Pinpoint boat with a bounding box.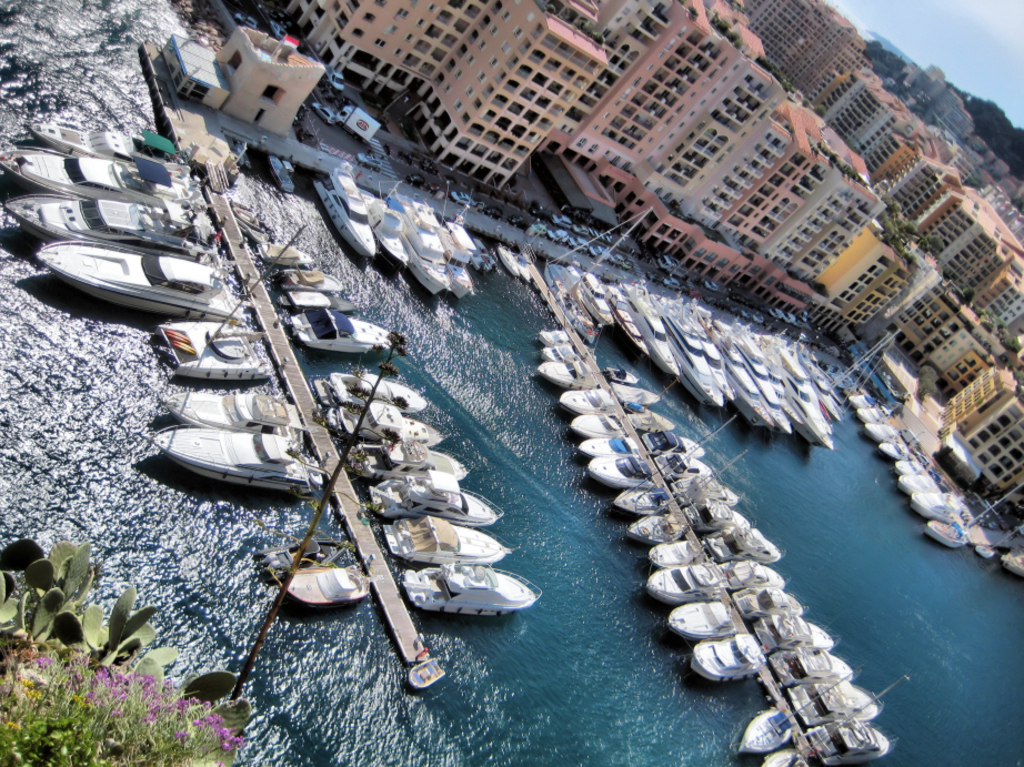
<region>751, 323, 791, 438</region>.
